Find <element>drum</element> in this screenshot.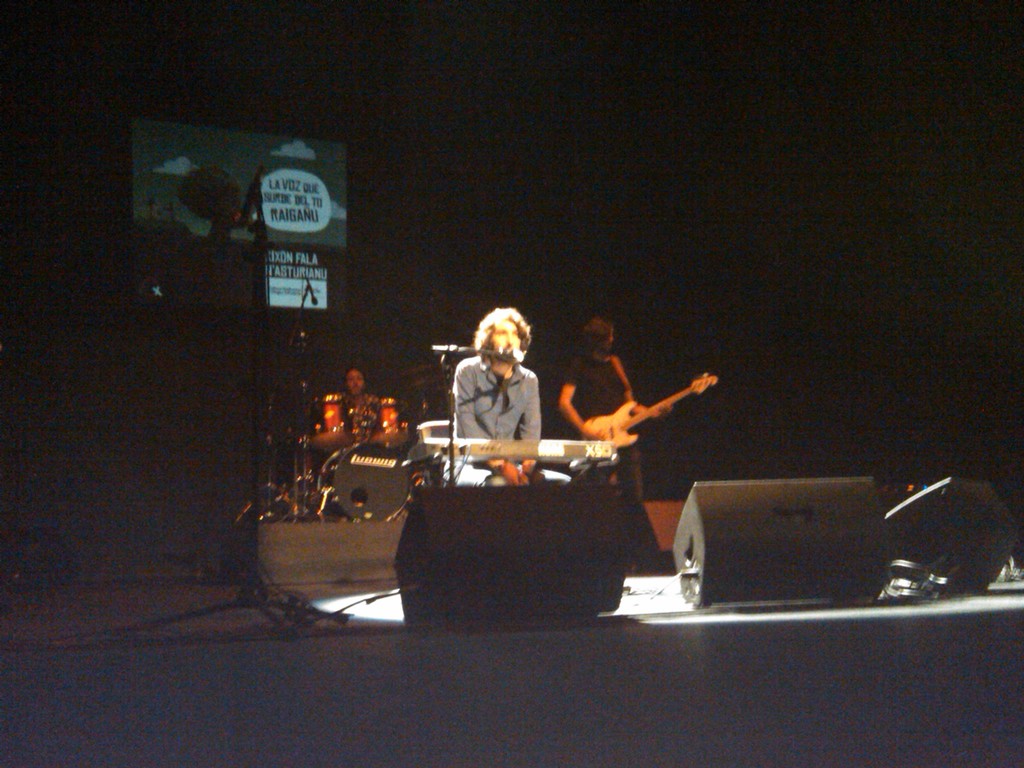
The bounding box for <element>drum</element> is rect(307, 390, 360, 447).
